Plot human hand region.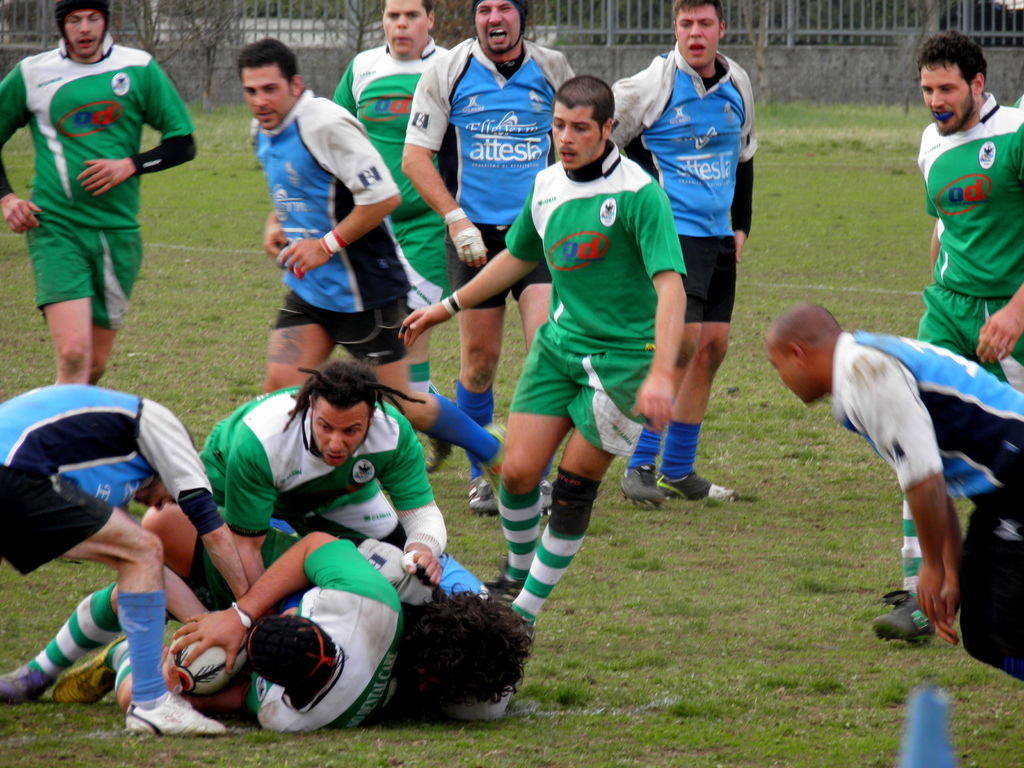
Plotted at region(278, 236, 332, 278).
